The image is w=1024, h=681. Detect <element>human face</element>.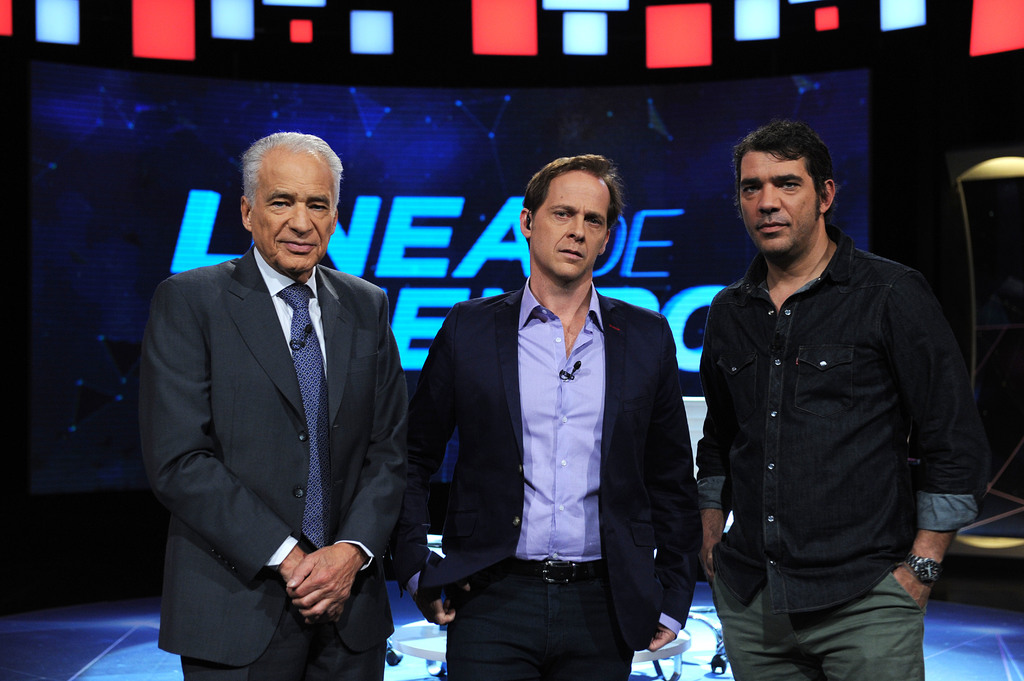
Detection: detection(739, 152, 817, 253).
